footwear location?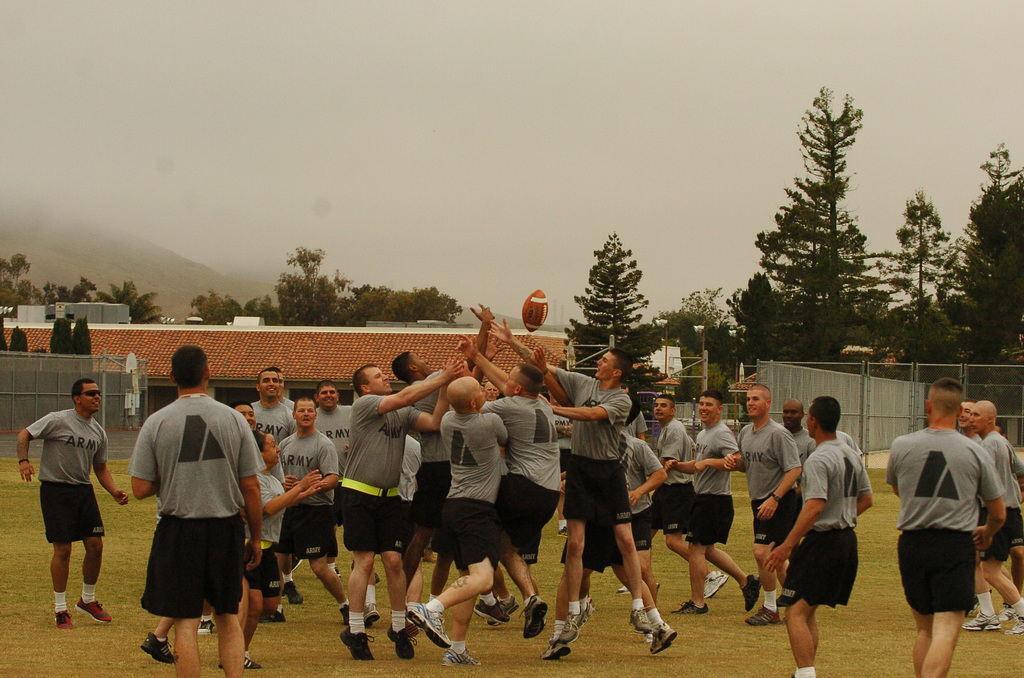
bbox(276, 577, 305, 607)
